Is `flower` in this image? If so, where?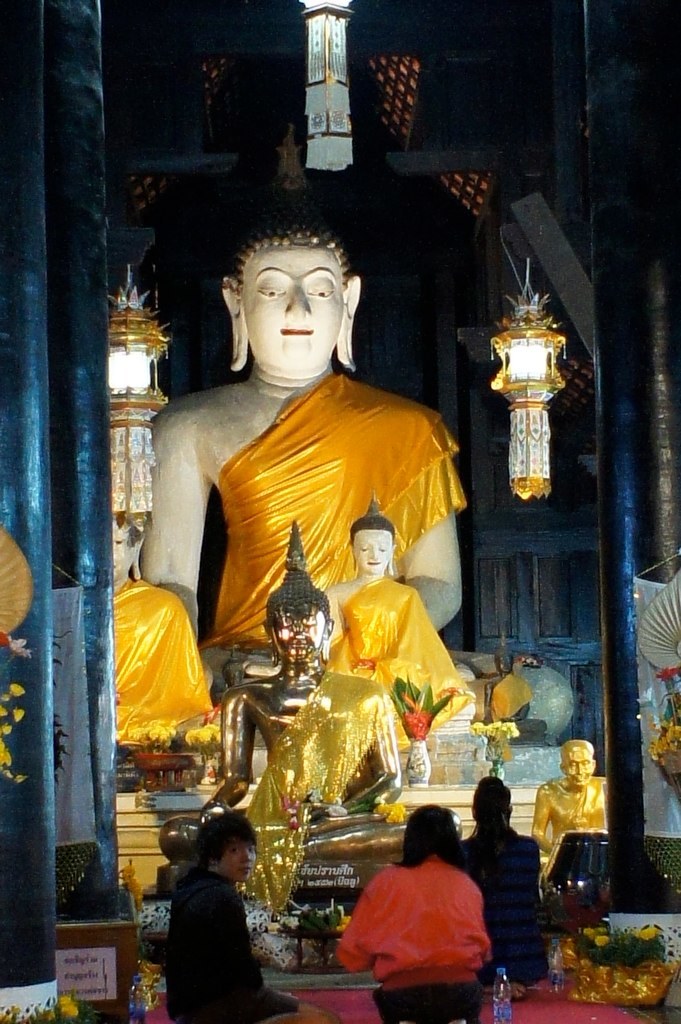
Yes, at (x1=639, y1=922, x2=659, y2=942).
